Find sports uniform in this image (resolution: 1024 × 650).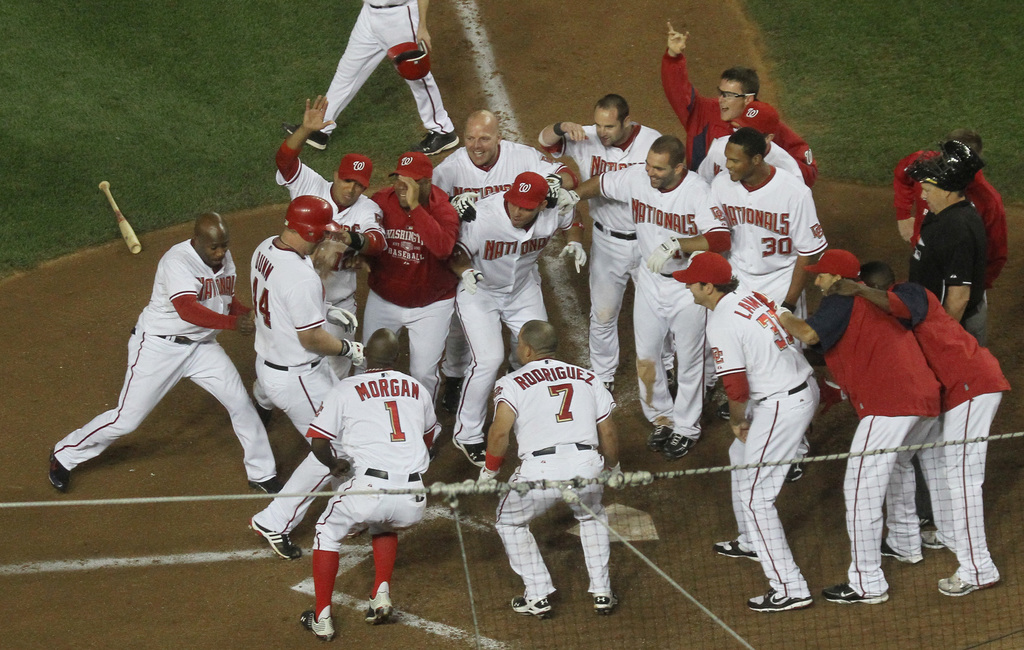
bbox(885, 138, 1009, 286).
